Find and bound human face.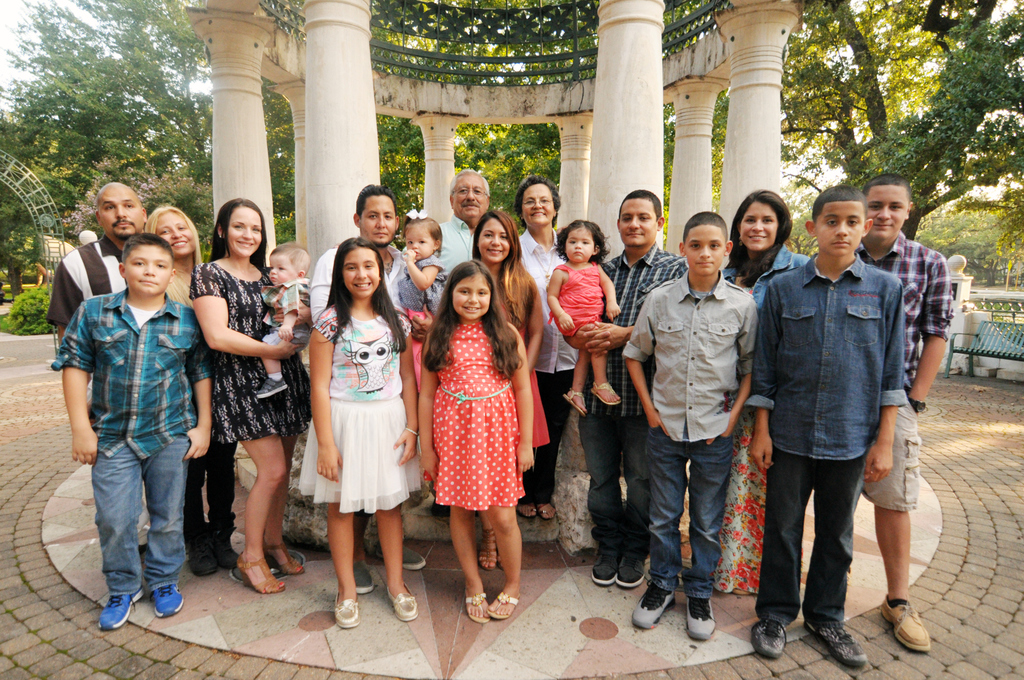
Bound: Rect(817, 204, 860, 259).
